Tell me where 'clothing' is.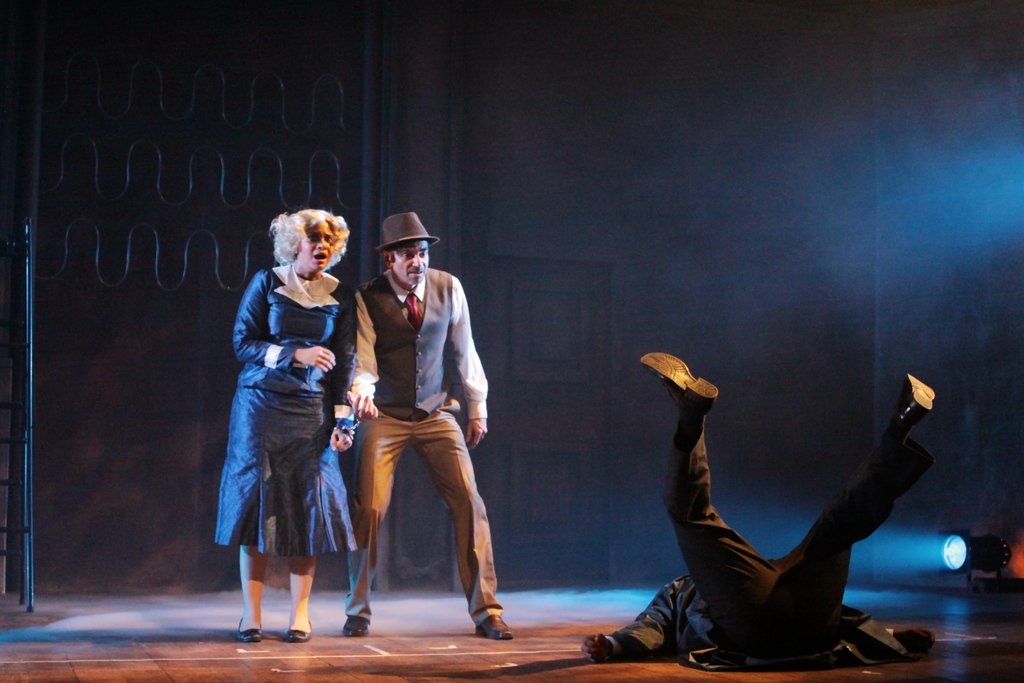
'clothing' is at 233 268 363 554.
